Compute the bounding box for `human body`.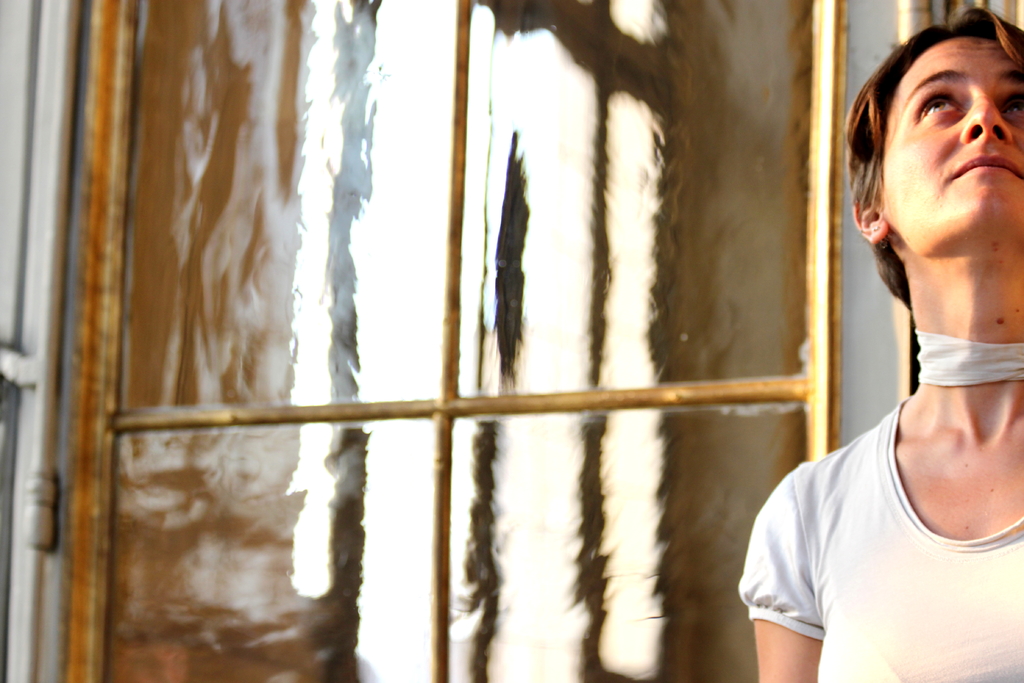
788 0 1023 682.
